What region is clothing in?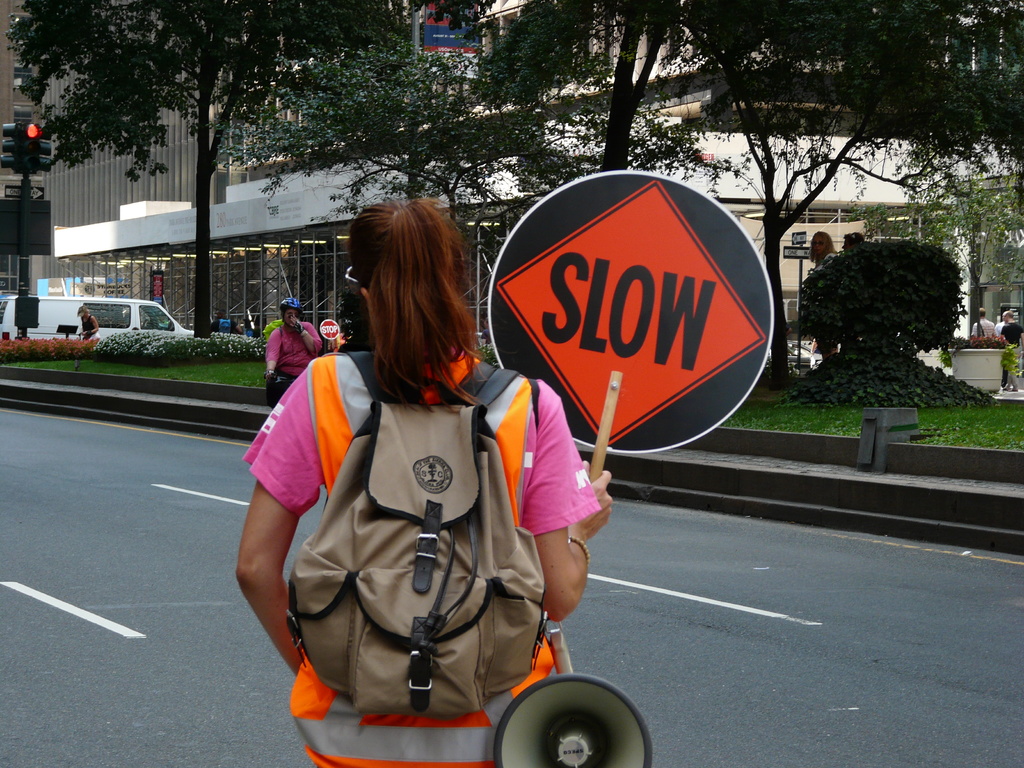
locate(209, 317, 238, 335).
